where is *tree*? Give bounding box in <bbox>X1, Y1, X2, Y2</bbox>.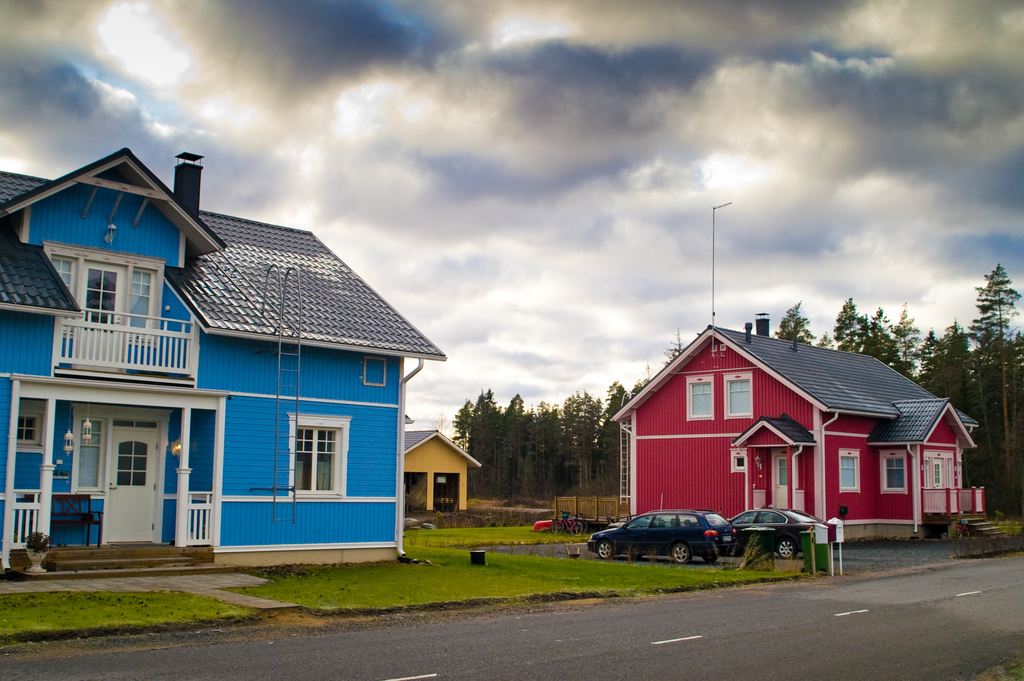
<bbox>1004, 334, 1023, 446</bbox>.
